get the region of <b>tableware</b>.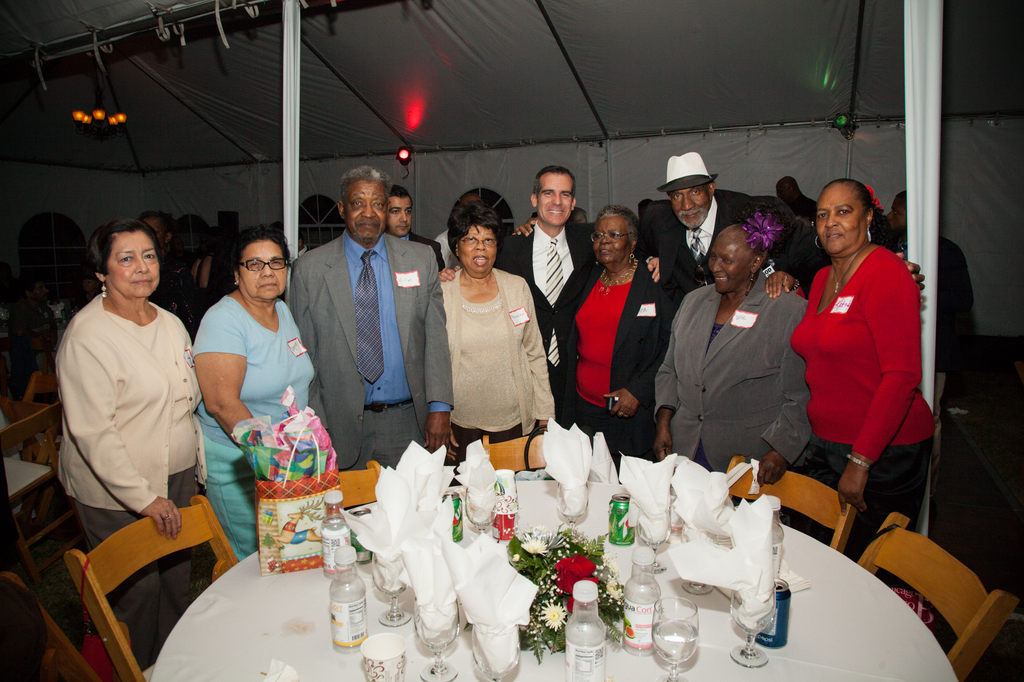
<region>488, 472, 520, 514</region>.
